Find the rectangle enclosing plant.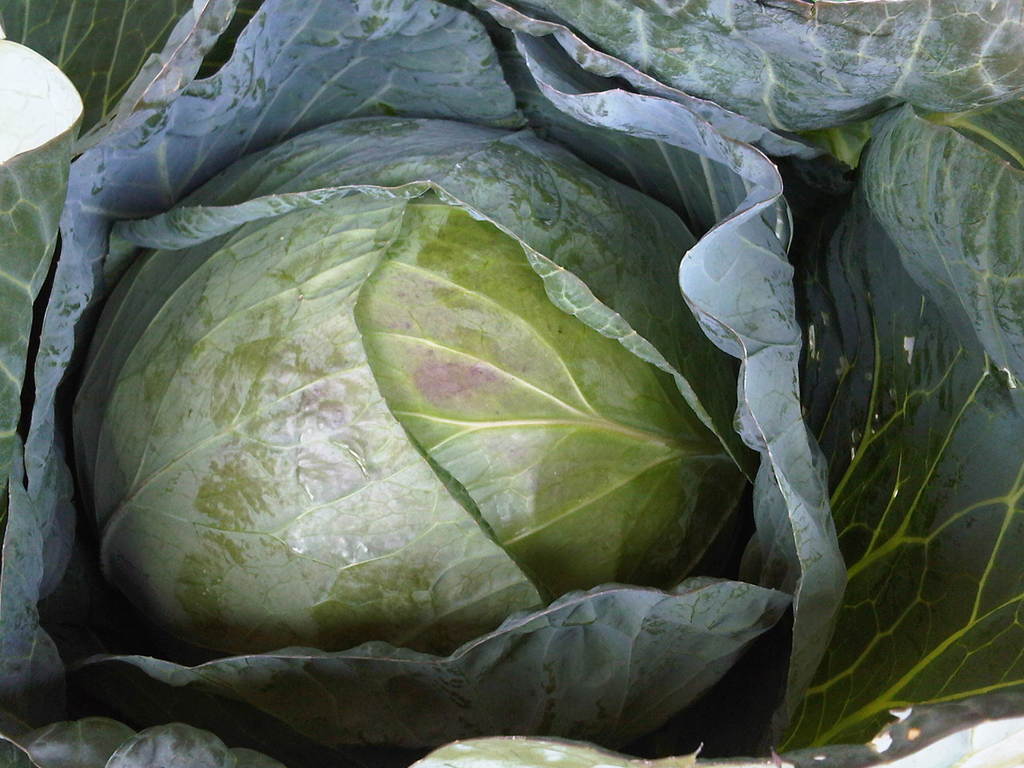
left=20, top=36, right=918, bottom=763.
